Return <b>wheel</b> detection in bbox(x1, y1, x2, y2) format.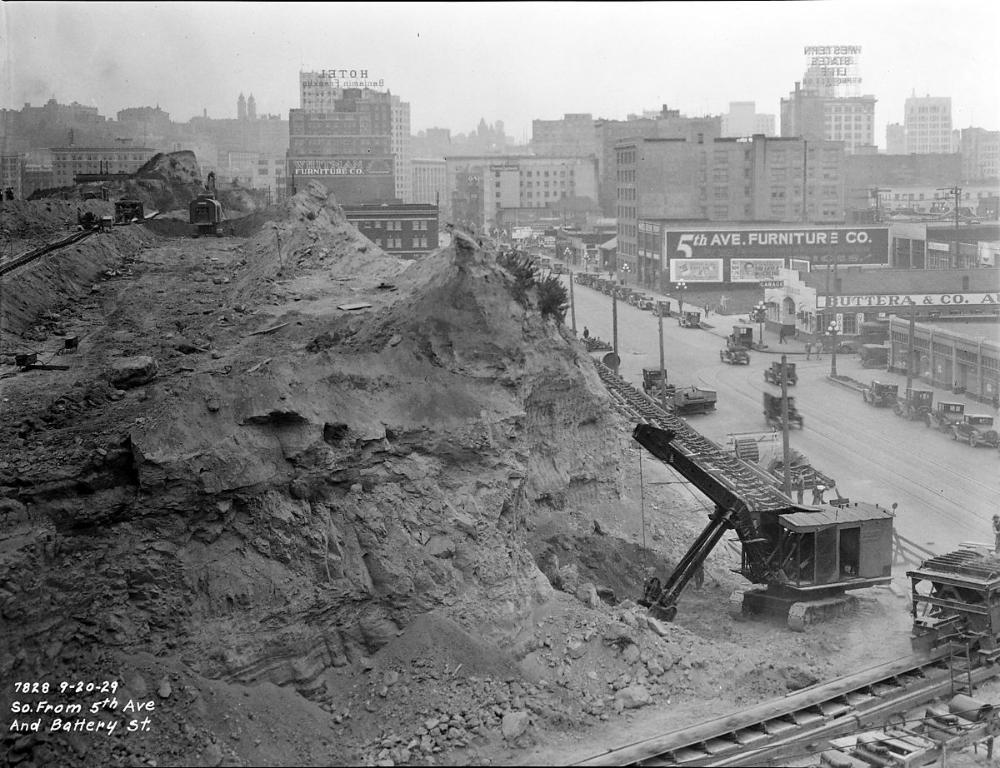
bbox(860, 393, 867, 403).
